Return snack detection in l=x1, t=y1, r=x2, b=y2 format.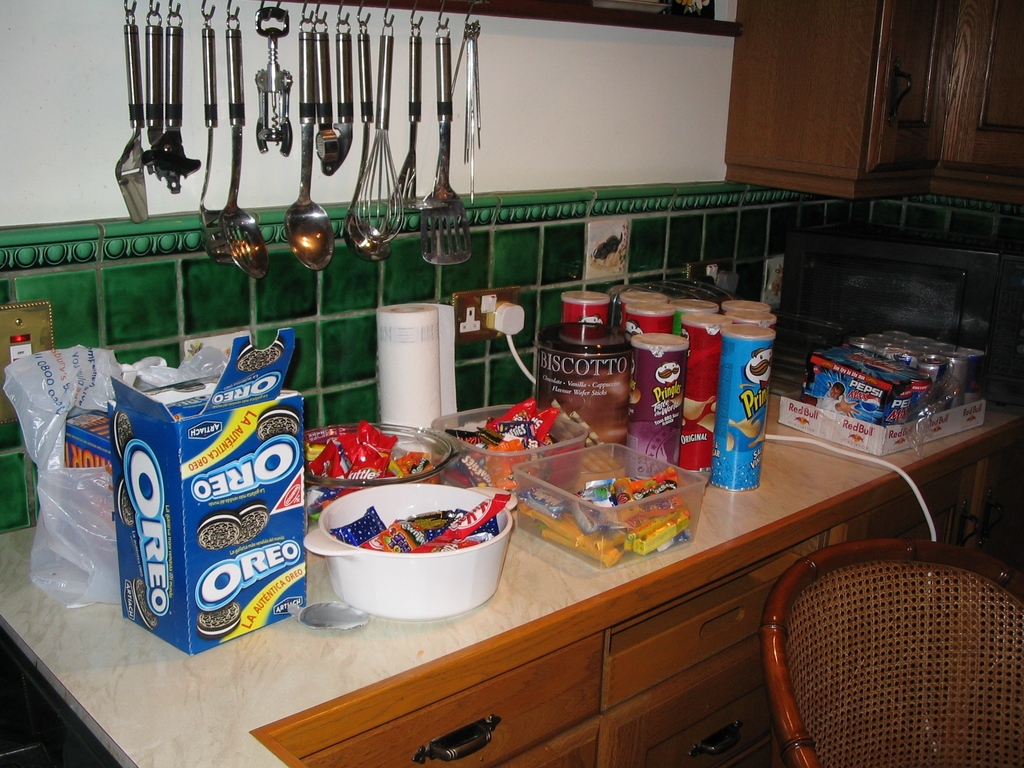
l=194, t=513, r=237, b=550.
